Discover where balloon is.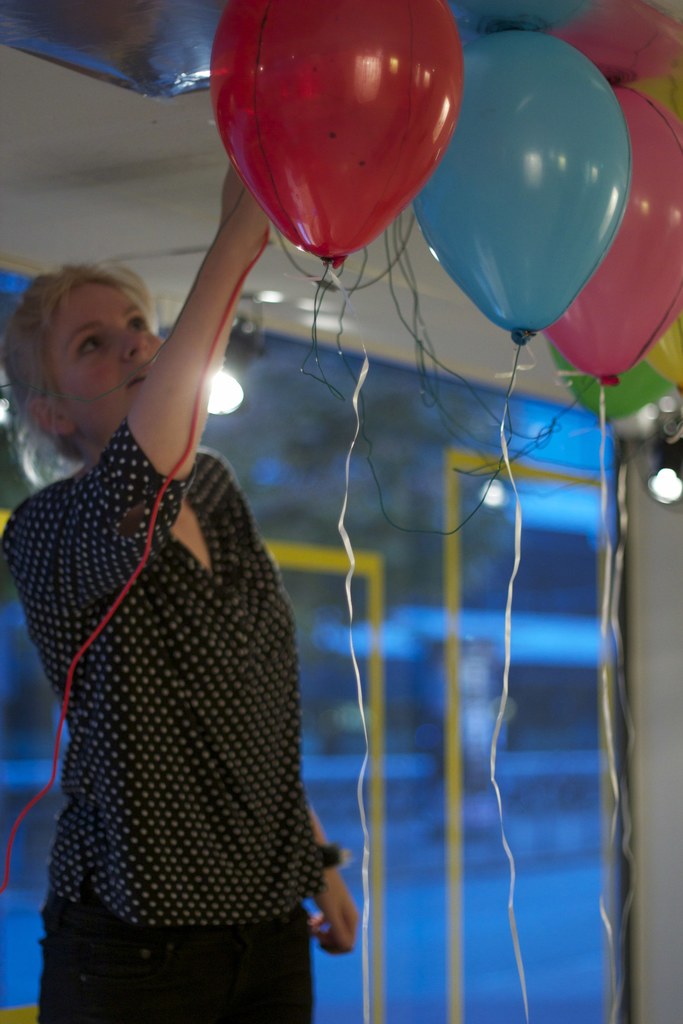
Discovered at bbox=(645, 310, 682, 388).
